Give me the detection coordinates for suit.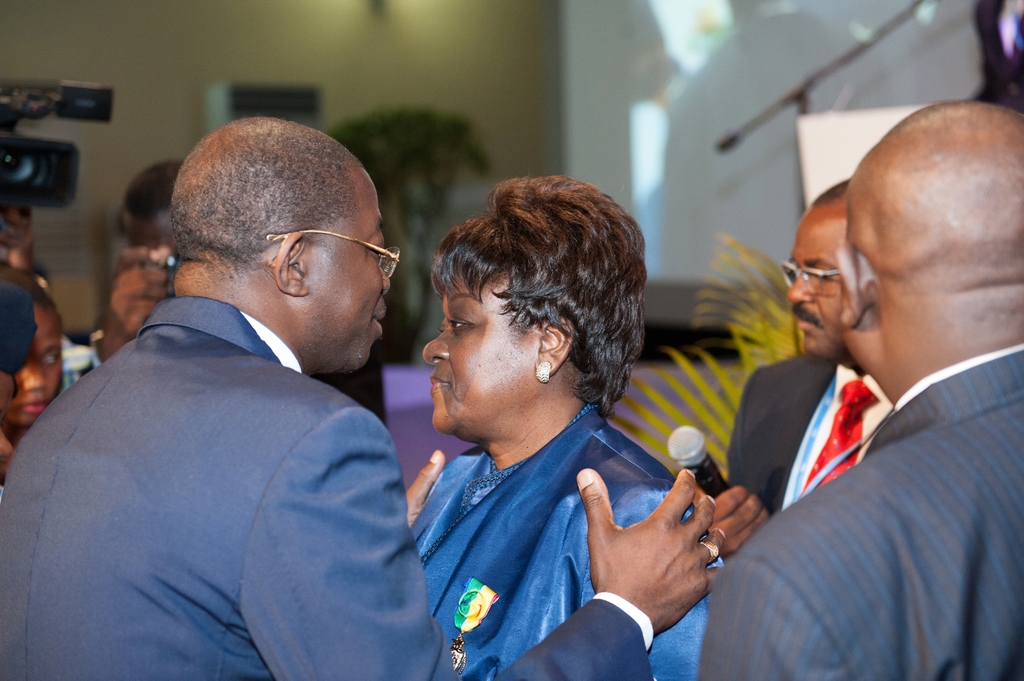
[720,351,897,516].
